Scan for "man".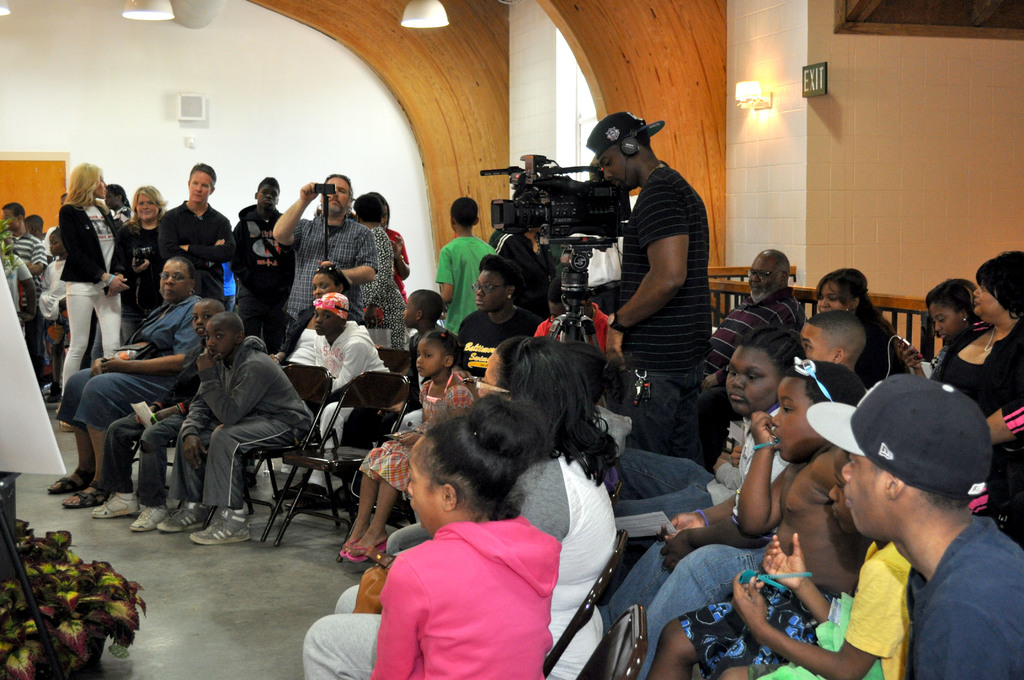
Scan result: (849, 364, 1023, 679).
